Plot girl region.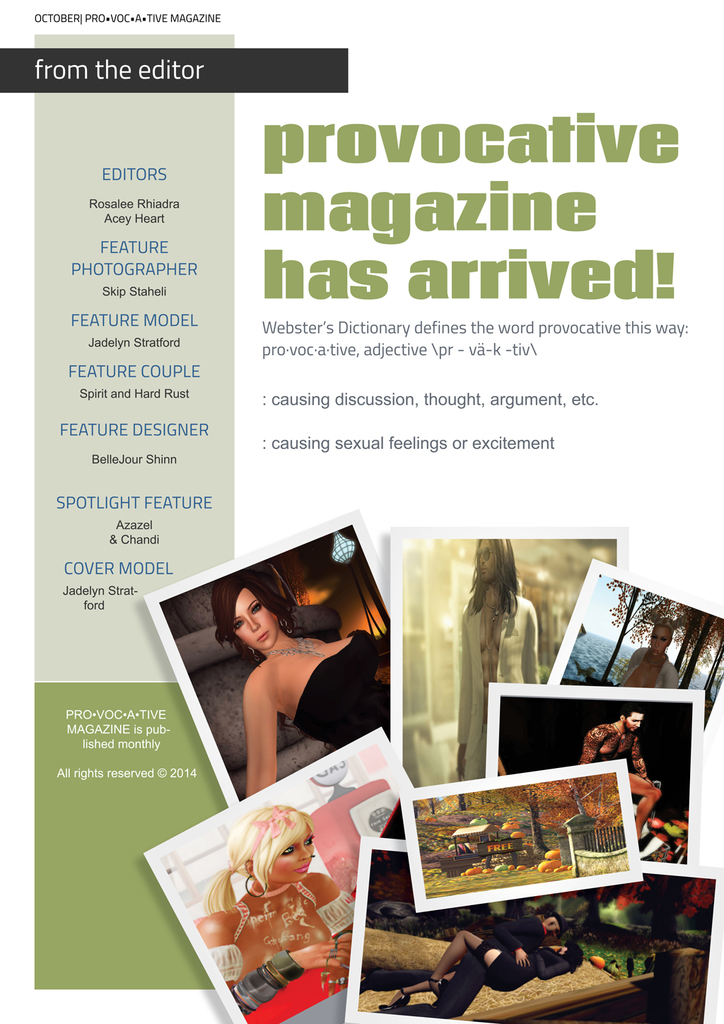
Plotted at 209,568,389,794.
